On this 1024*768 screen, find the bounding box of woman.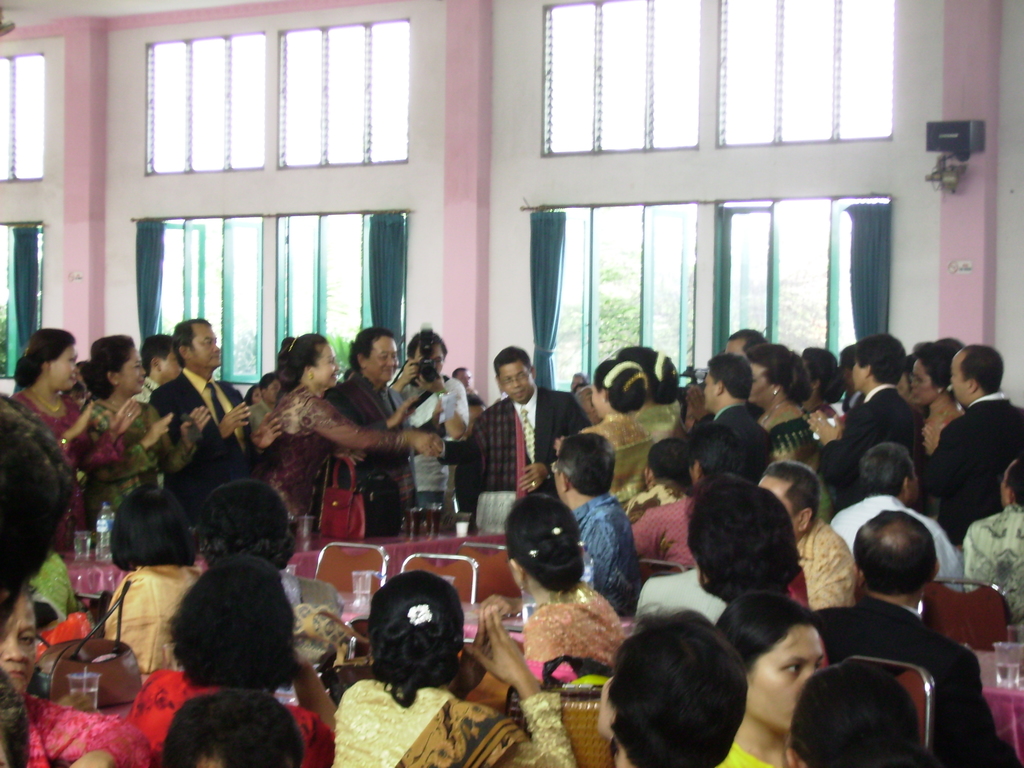
Bounding box: crop(264, 330, 439, 531).
